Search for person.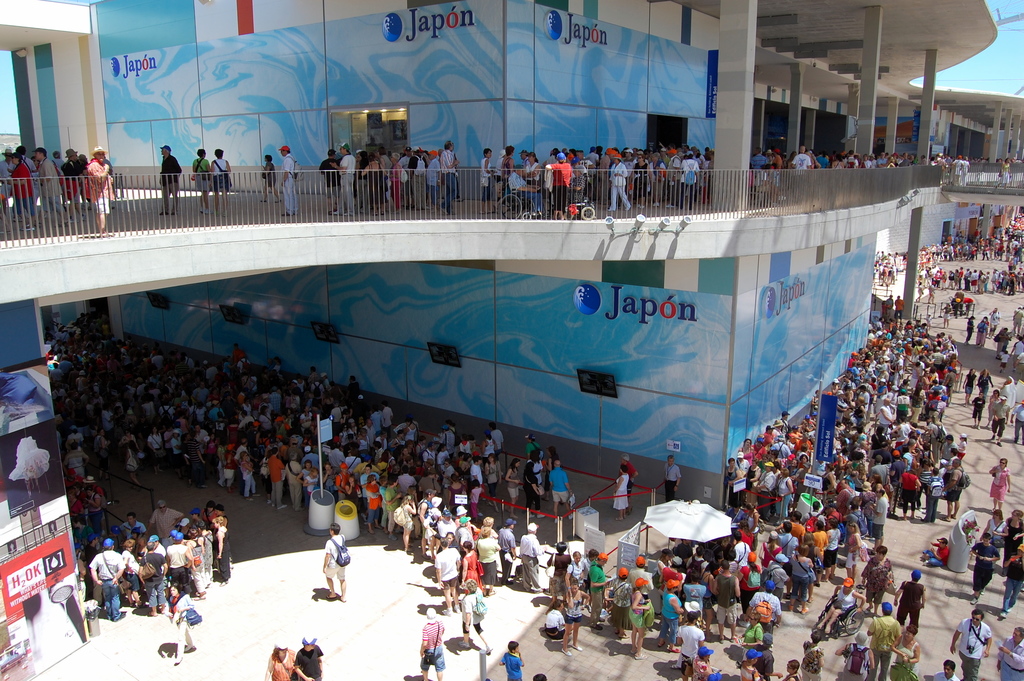
Found at {"left": 883, "top": 293, "right": 895, "bottom": 318}.
